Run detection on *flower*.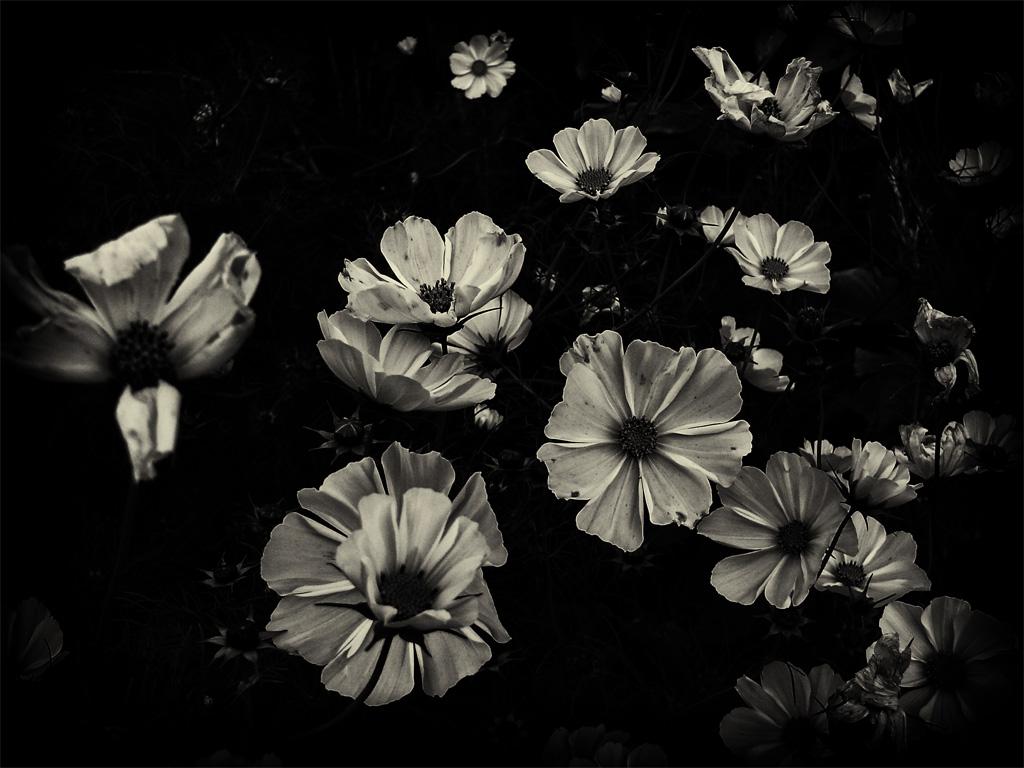
Result: 441 284 540 426.
